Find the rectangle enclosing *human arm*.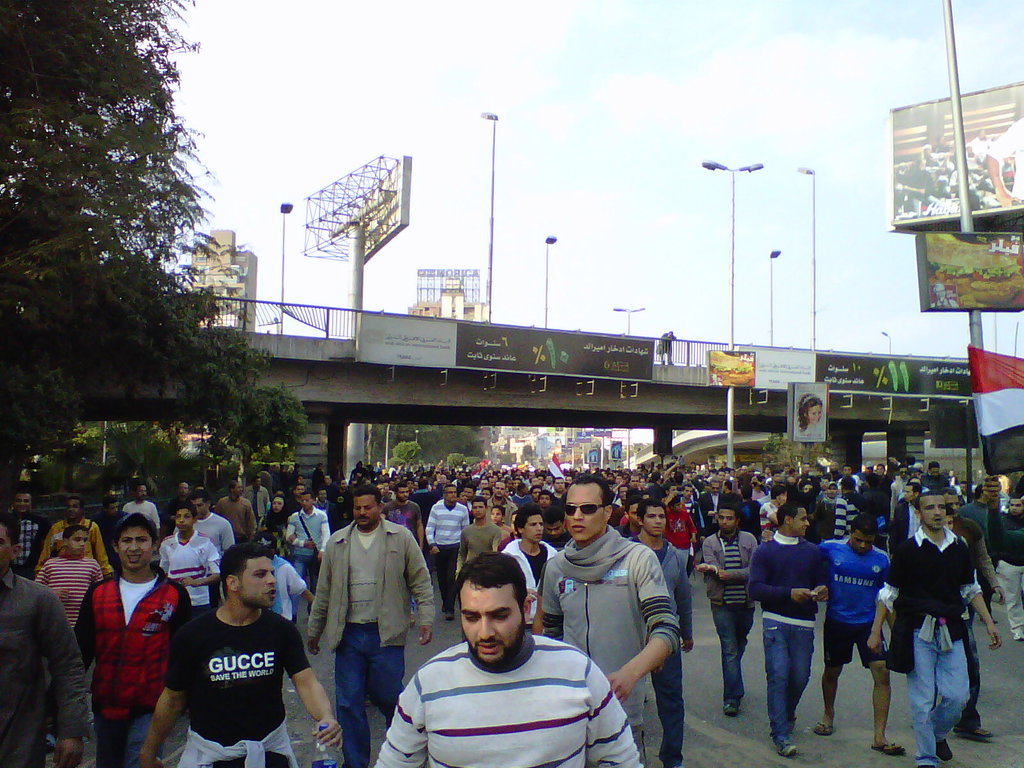
454/527/469/581.
